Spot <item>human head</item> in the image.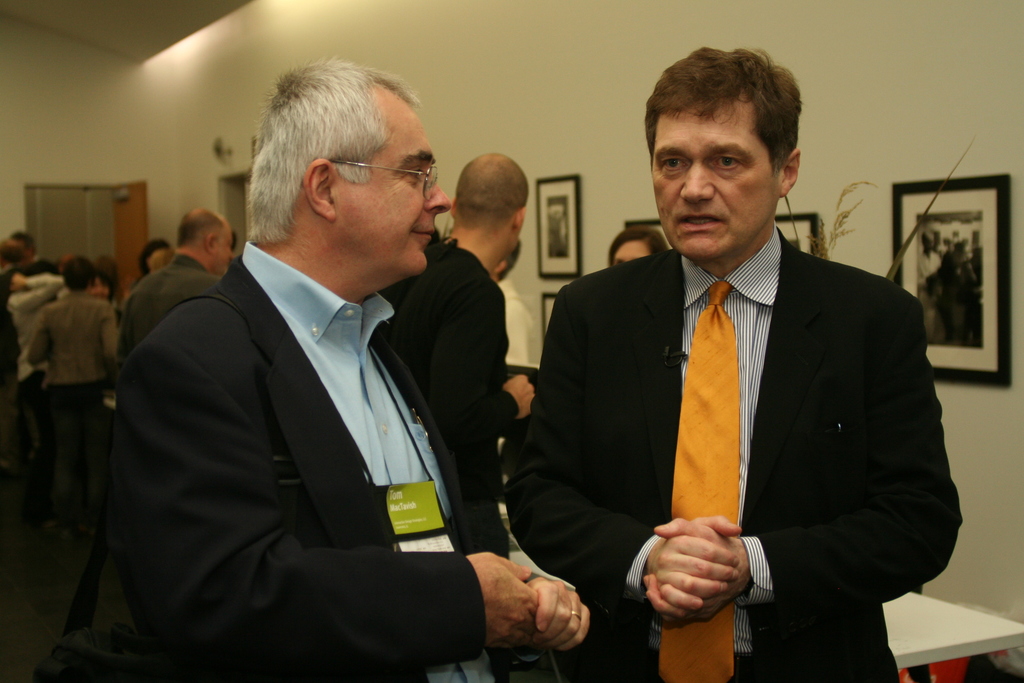
<item>human head</item> found at select_region(252, 58, 451, 276).
